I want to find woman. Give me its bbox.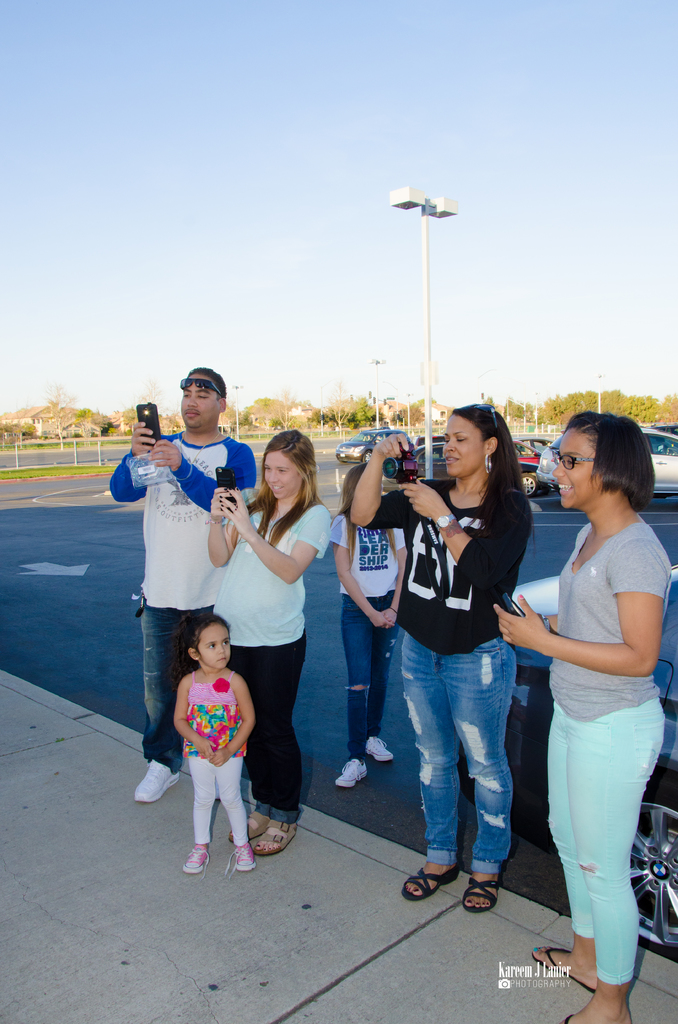
region(485, 407, 676, 1023).
